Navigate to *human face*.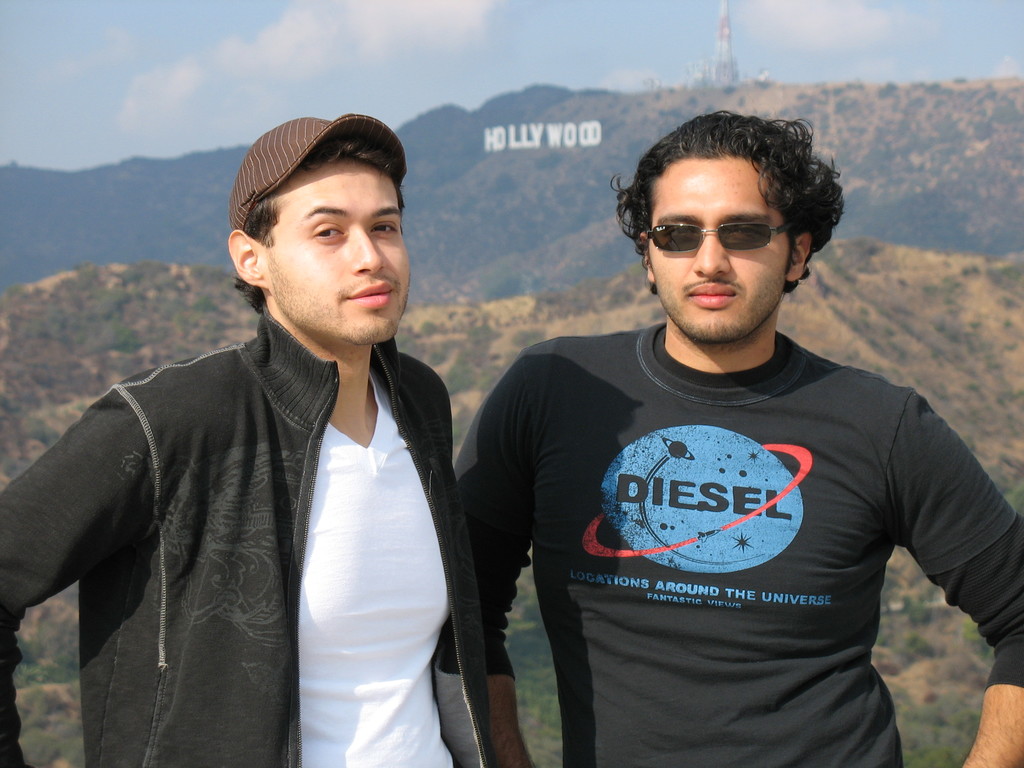
Navigation target: (x1=652, y1=154, x2=791, y2=343).
